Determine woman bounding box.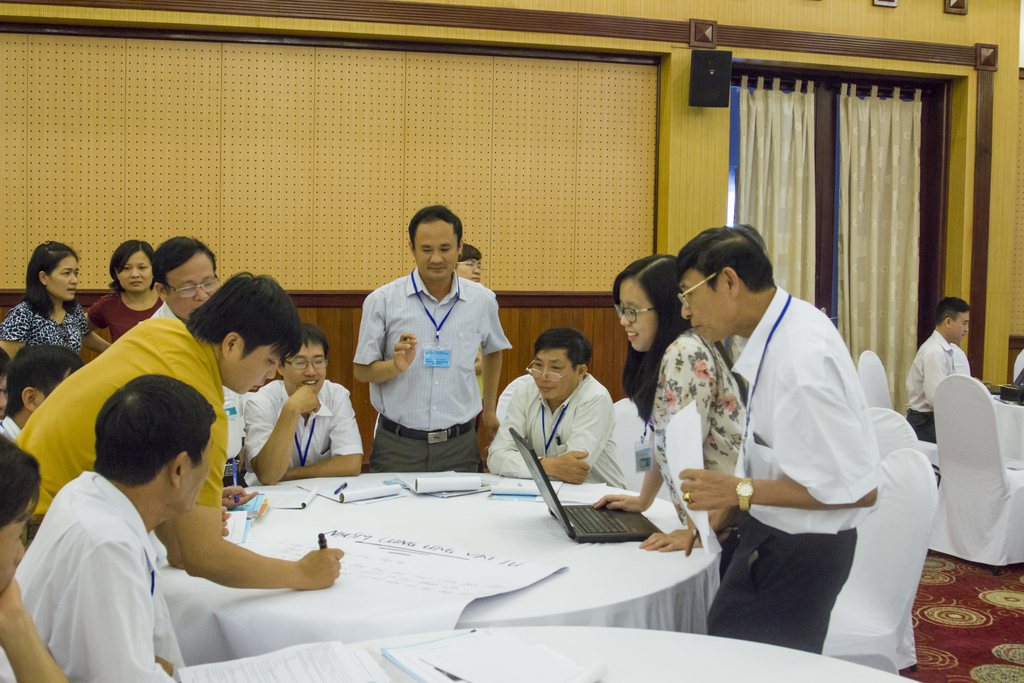
Determined: region(4, 240, 100, 388).
